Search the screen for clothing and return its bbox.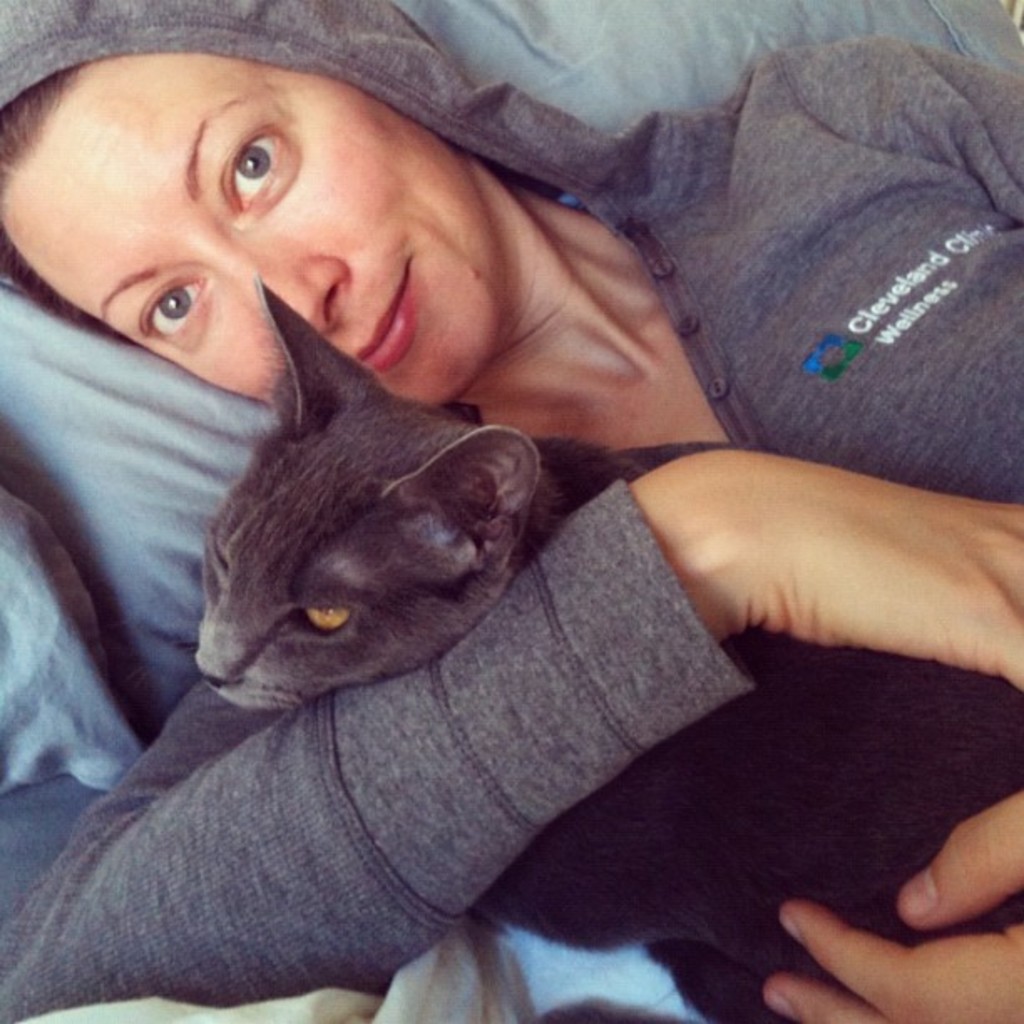
Found: crop(38, 22, 974, 1014).
